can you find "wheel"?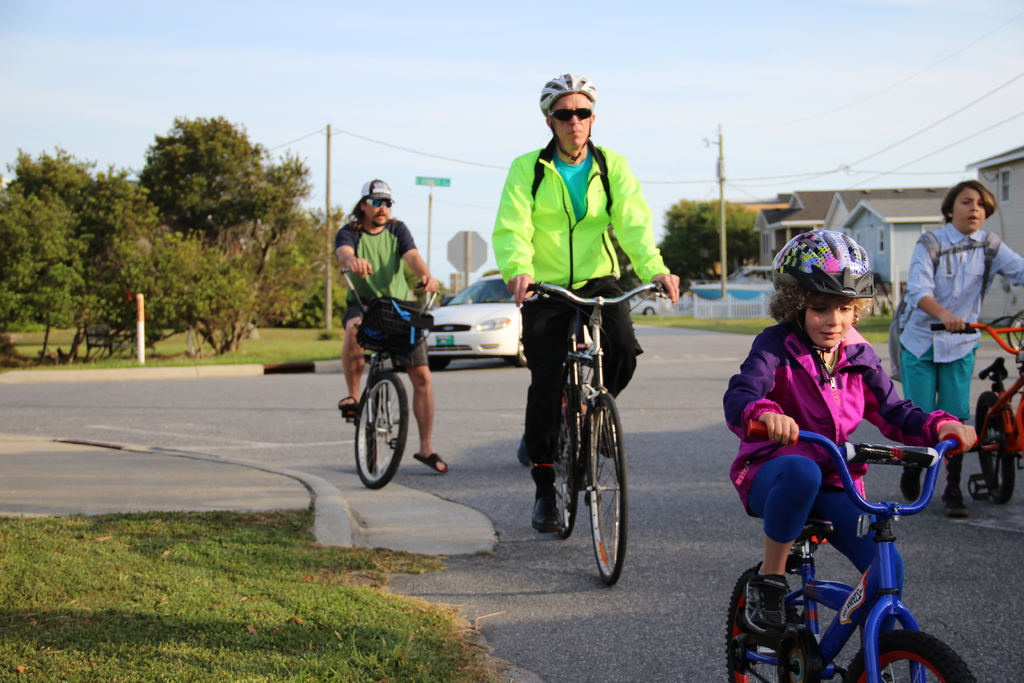
Yes, bounding box: (left=973, top=391, right=1016, bottom=504).
